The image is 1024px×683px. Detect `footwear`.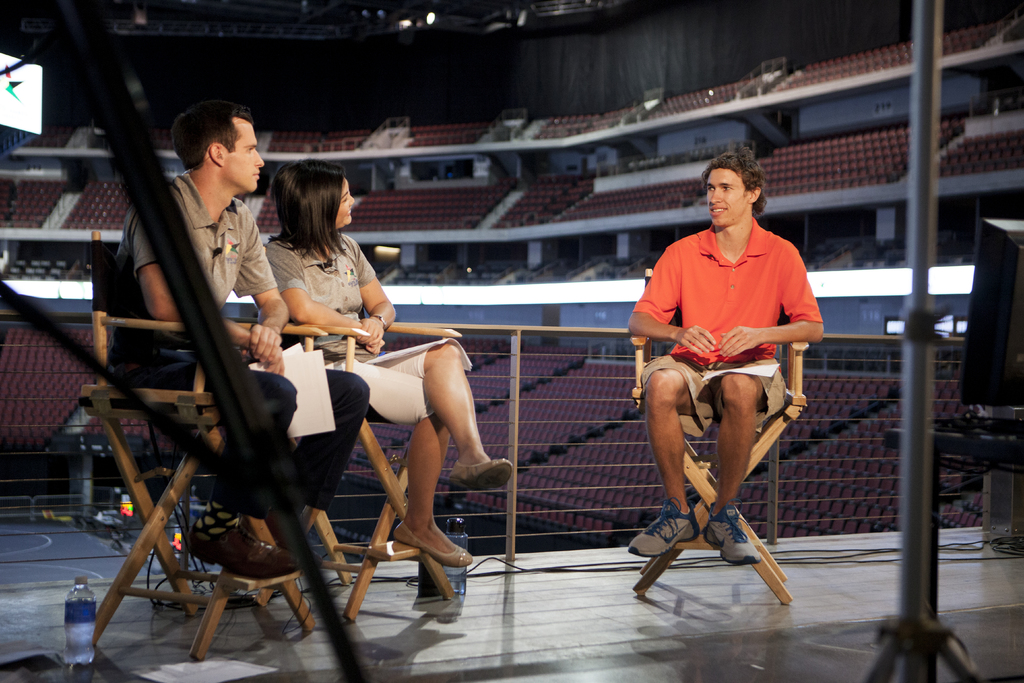
Detection: 185/520/301/584.
